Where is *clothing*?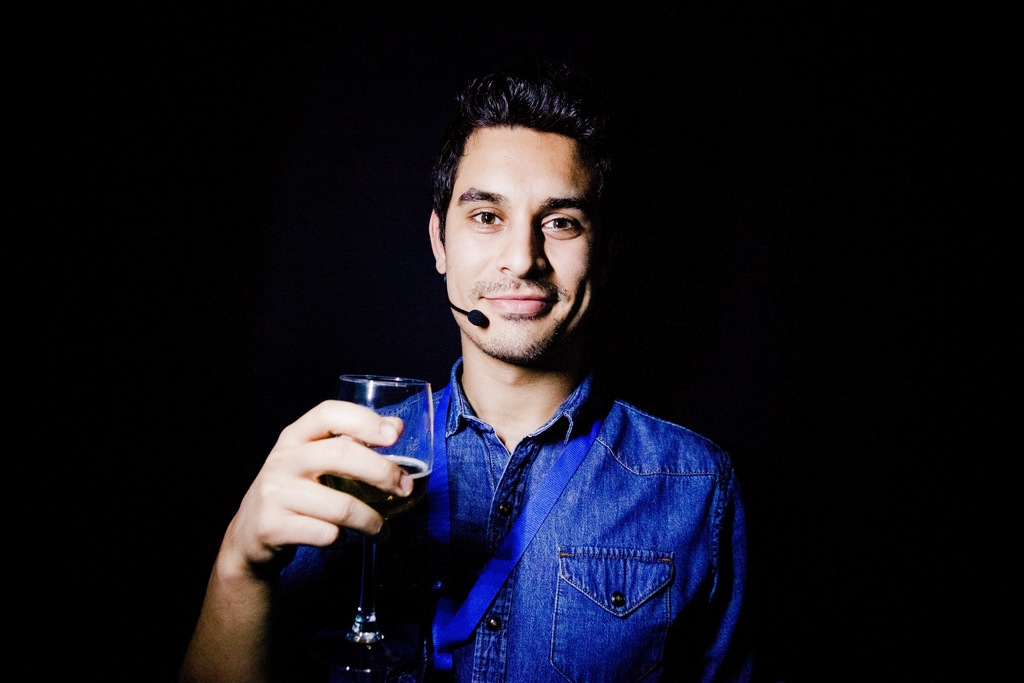
341 312 764 678.
